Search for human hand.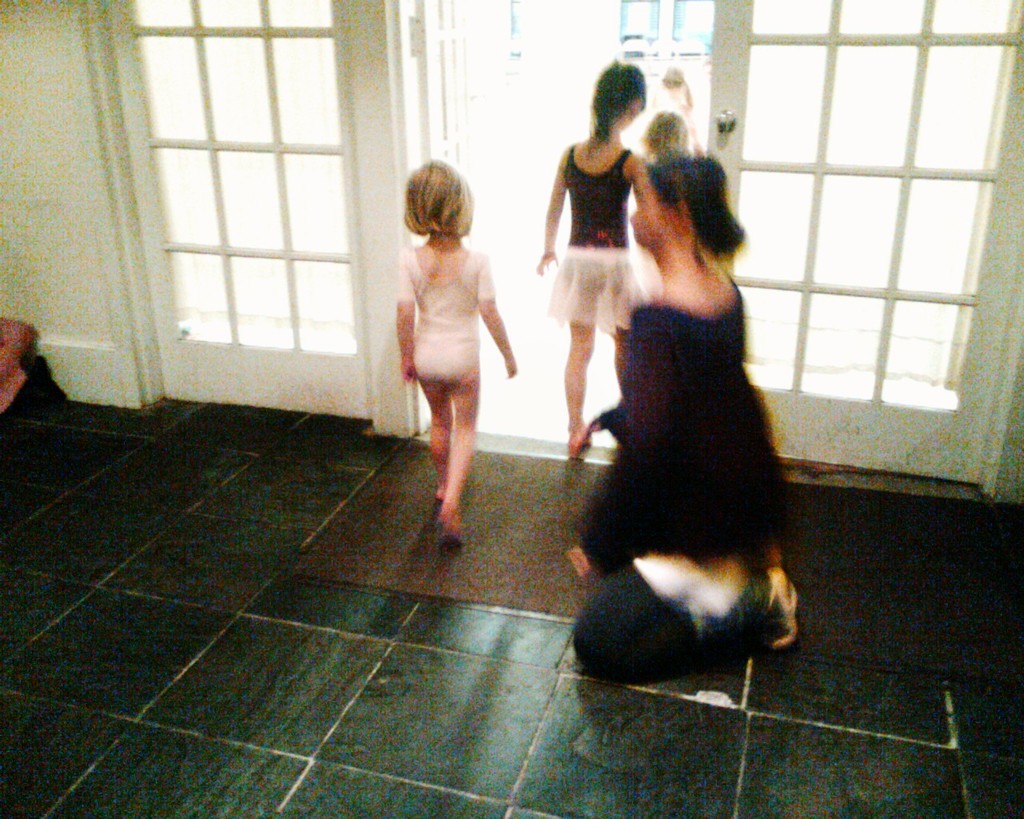
Found at 506, 360, 520, 382.
